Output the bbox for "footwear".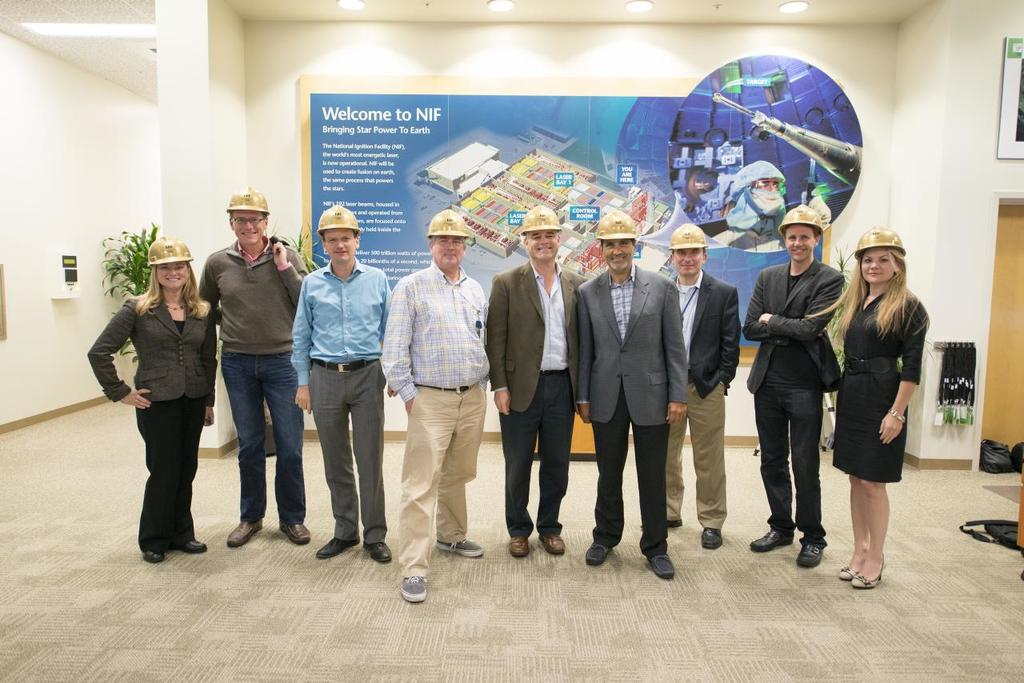
pyautogui.locateOnScreen(849, 559, 883, 588).
